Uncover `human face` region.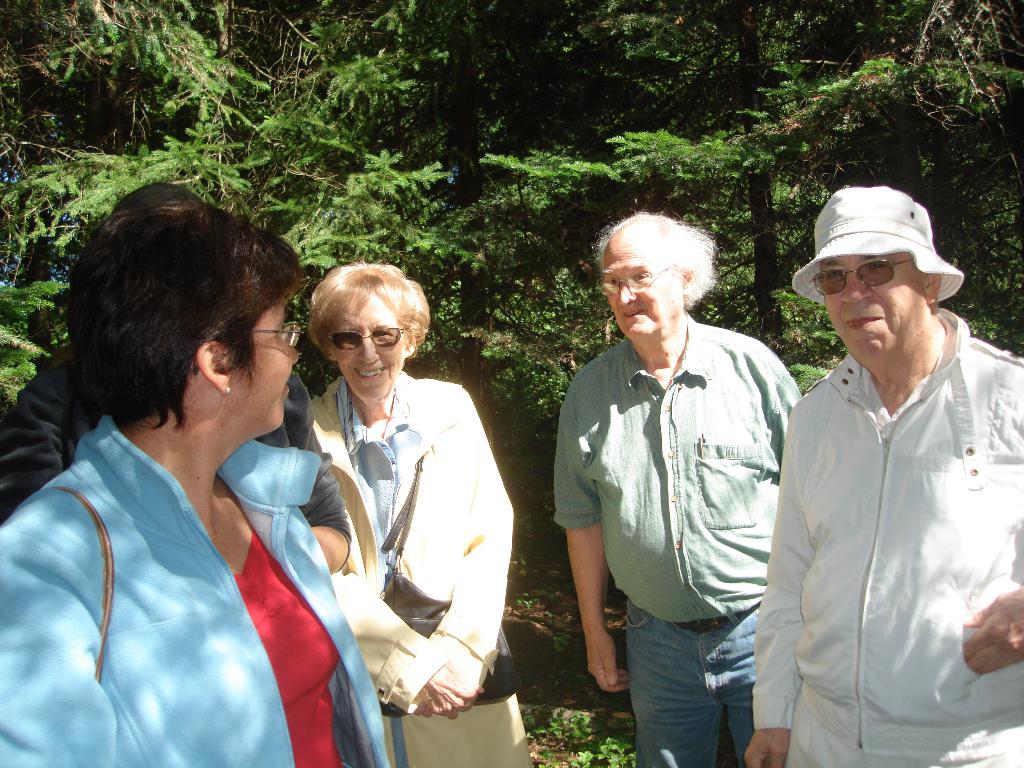
Uncovered: detection(818, 257, 923, 352).
